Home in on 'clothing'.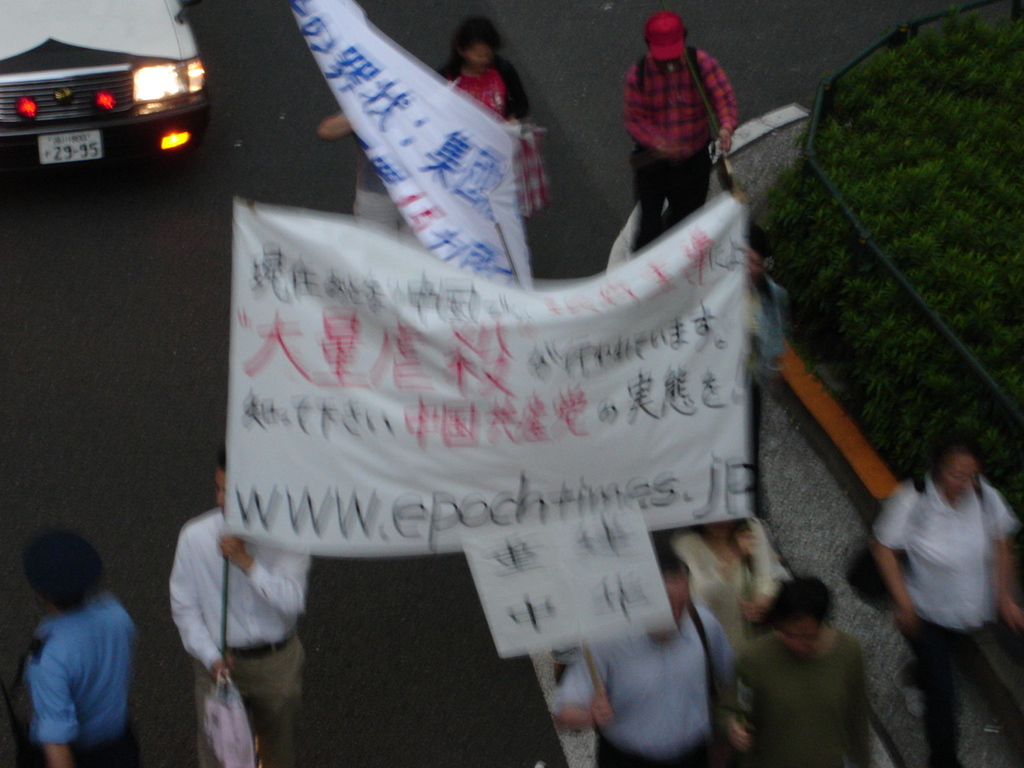
Homed in at <region>169, 510, 307, 767</region>.
